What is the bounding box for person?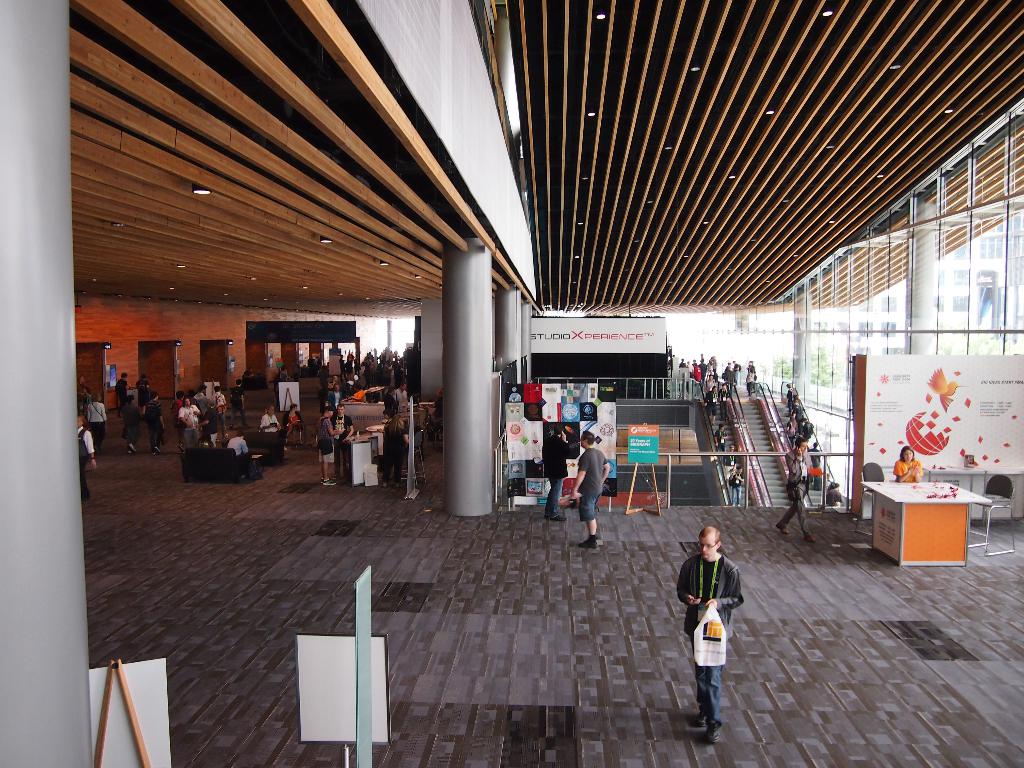
crop(118, 393, 143, 456).
